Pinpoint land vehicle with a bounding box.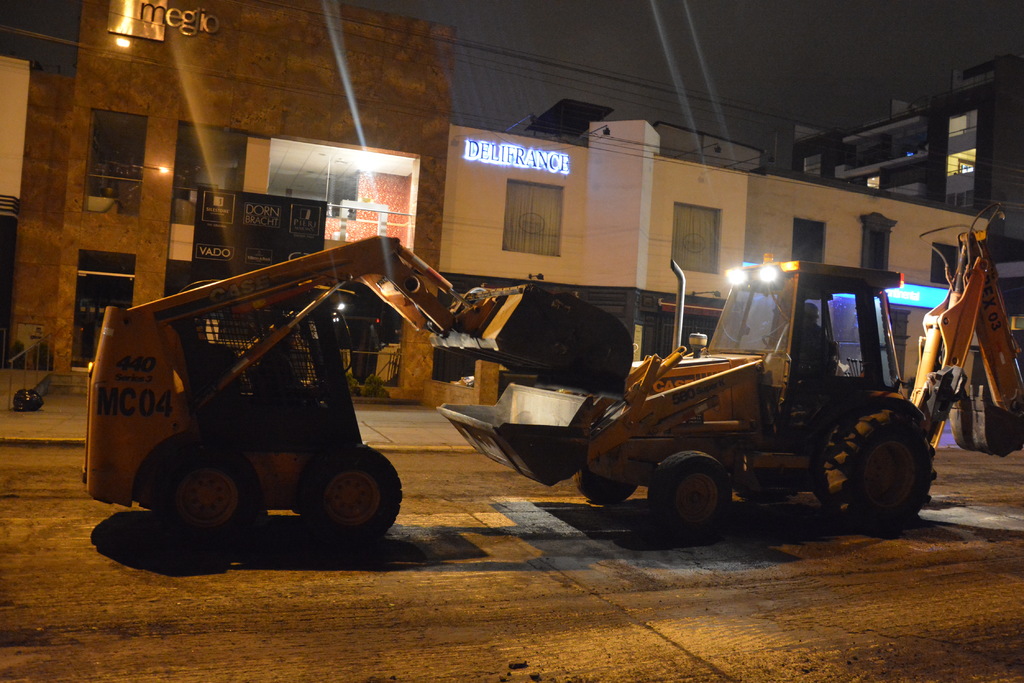
{"left": 437, "top": 252, "right": 938, "bottom": 542}.
